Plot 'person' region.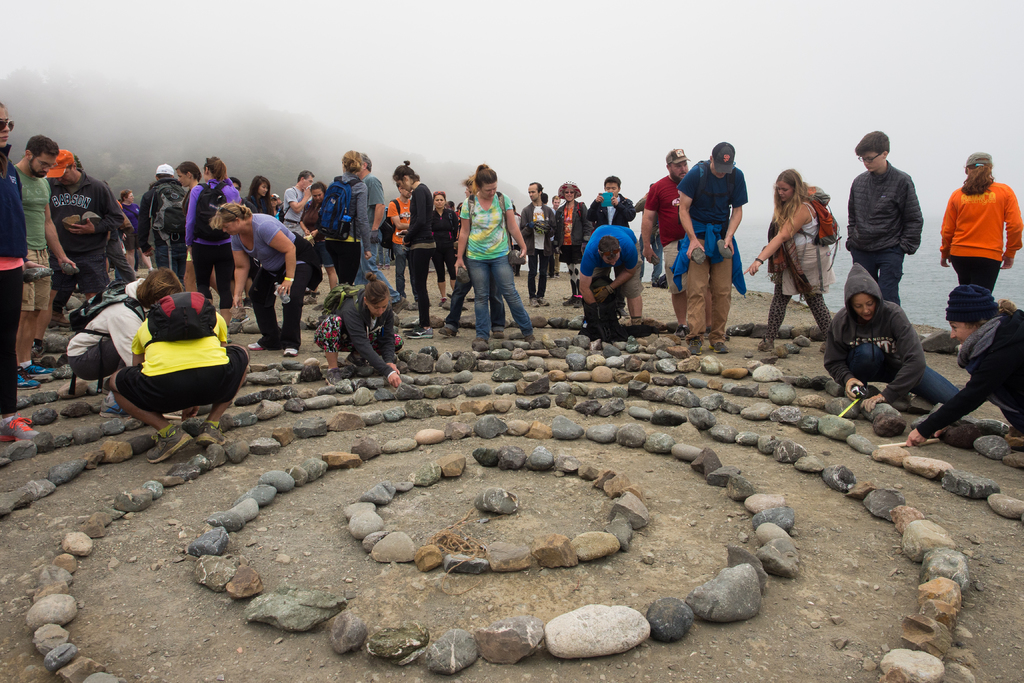
Plotted at box(742, 171, 833, 352).
